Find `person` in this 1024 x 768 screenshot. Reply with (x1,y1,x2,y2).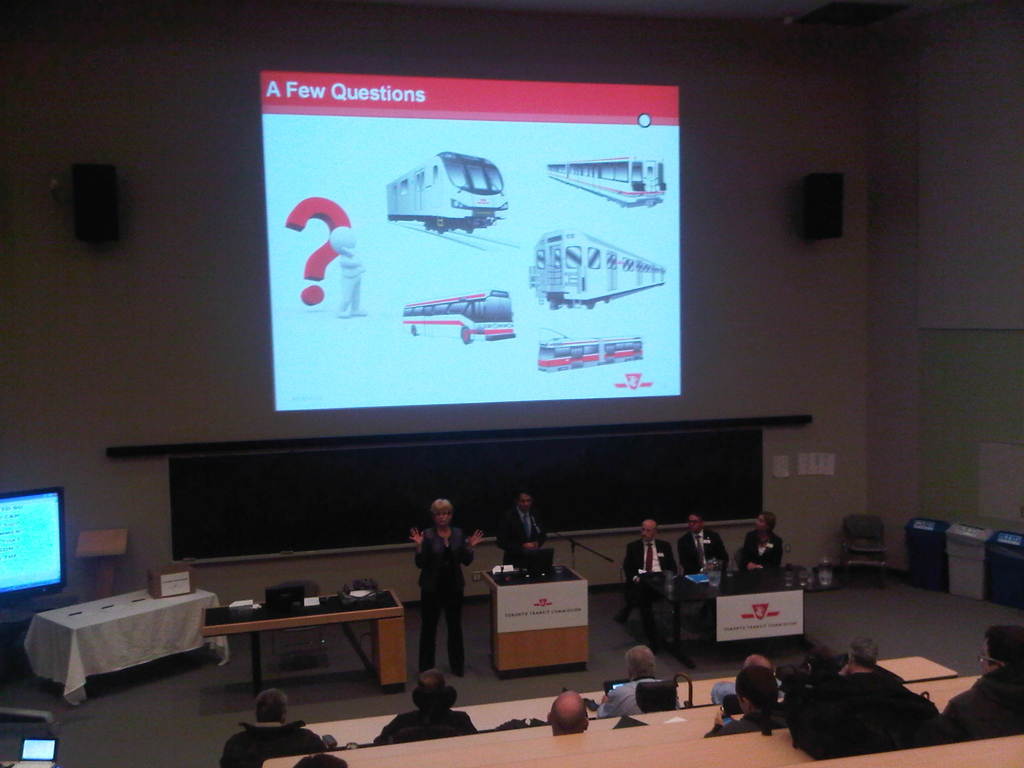
(497,486,557,576).
